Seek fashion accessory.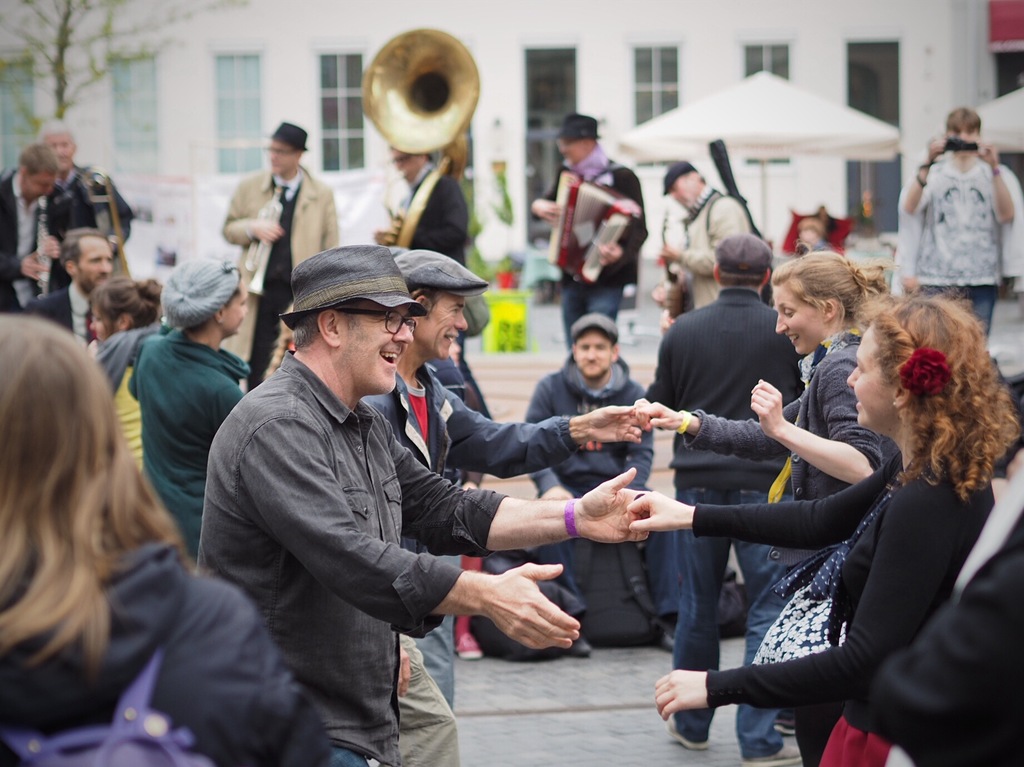
(716, 233, 777, 277).
